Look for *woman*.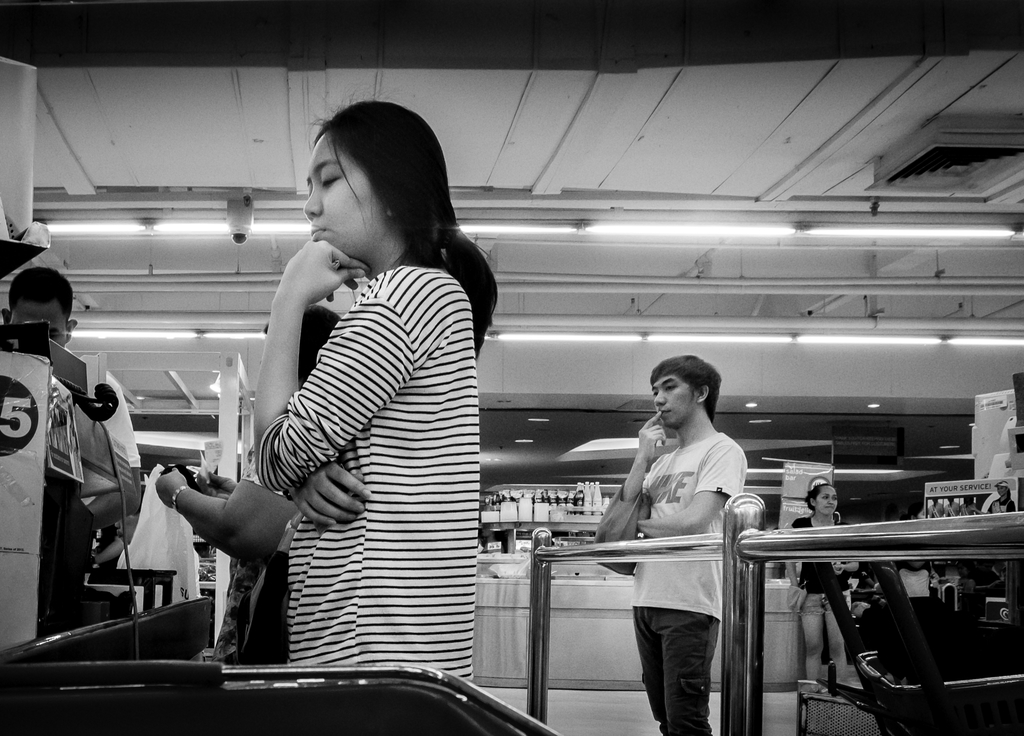
Found: region(780, 483, 856, 697).
